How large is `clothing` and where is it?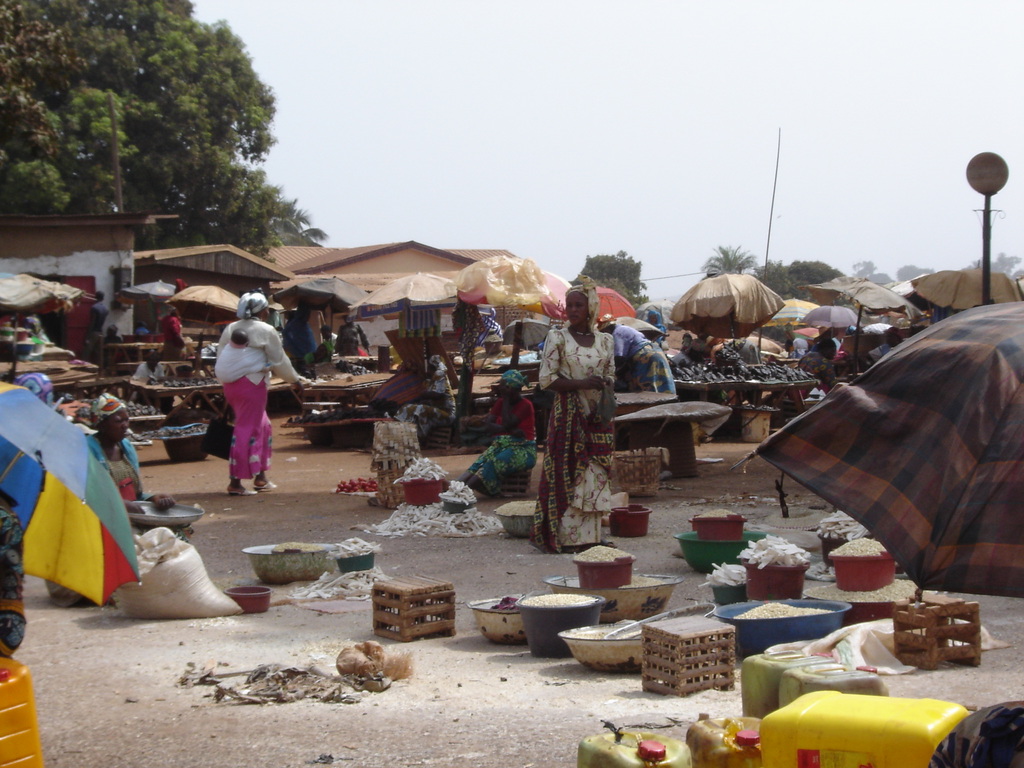
Bounding box: bbox(287, 317, 313, 358).
